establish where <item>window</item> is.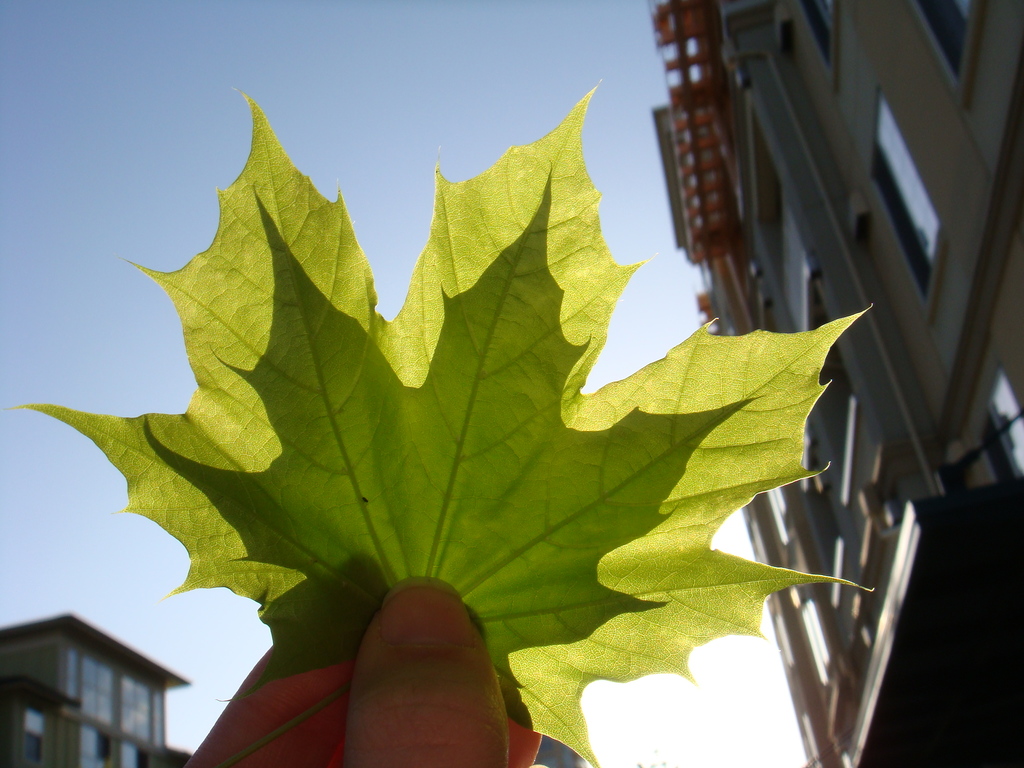
Established at (749, 97, 783, 293).
